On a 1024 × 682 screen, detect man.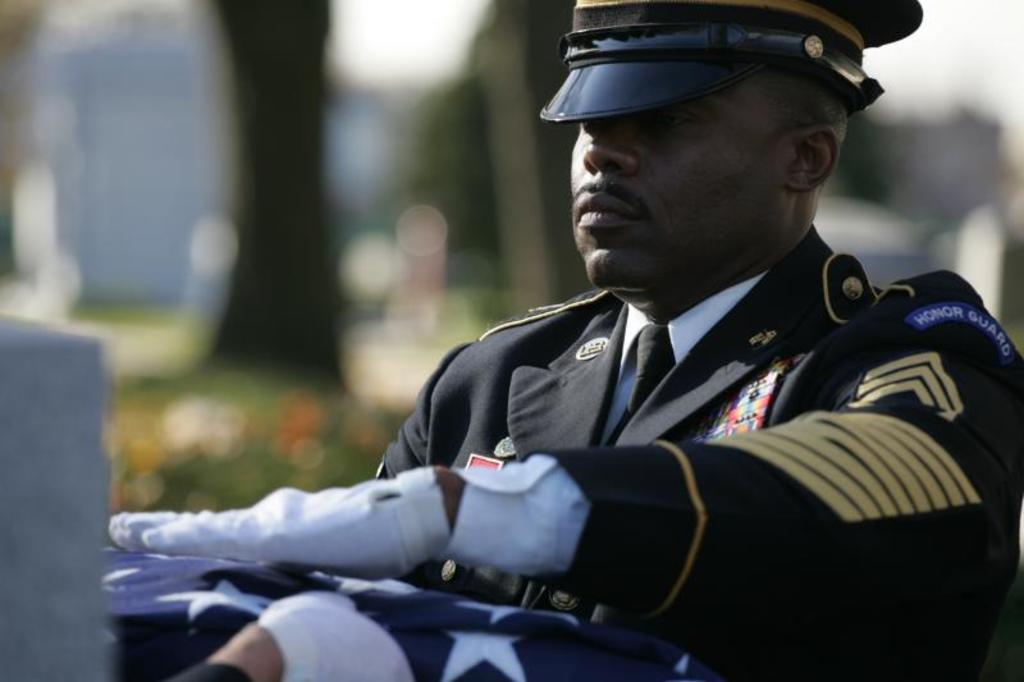
177/22/1021/659.
